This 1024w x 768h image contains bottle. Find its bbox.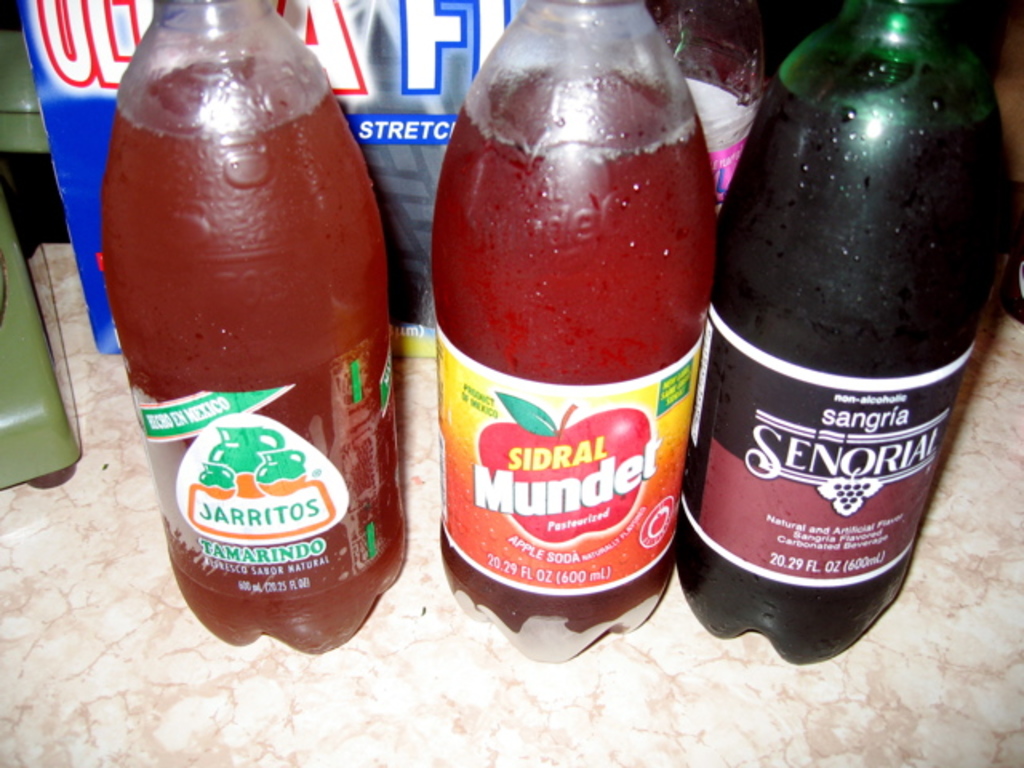
677/0/1005/667.
